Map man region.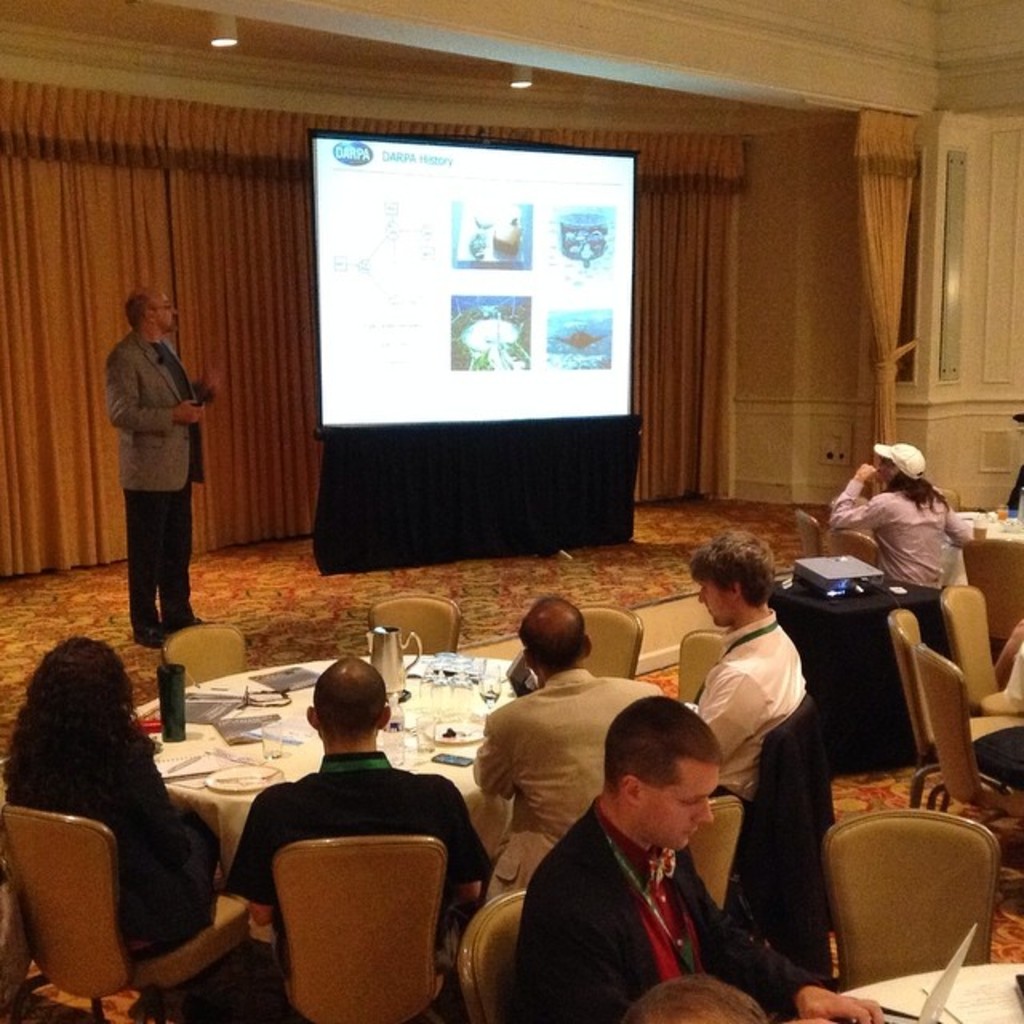
Mapped to <box>88,253,216,662</box>.
